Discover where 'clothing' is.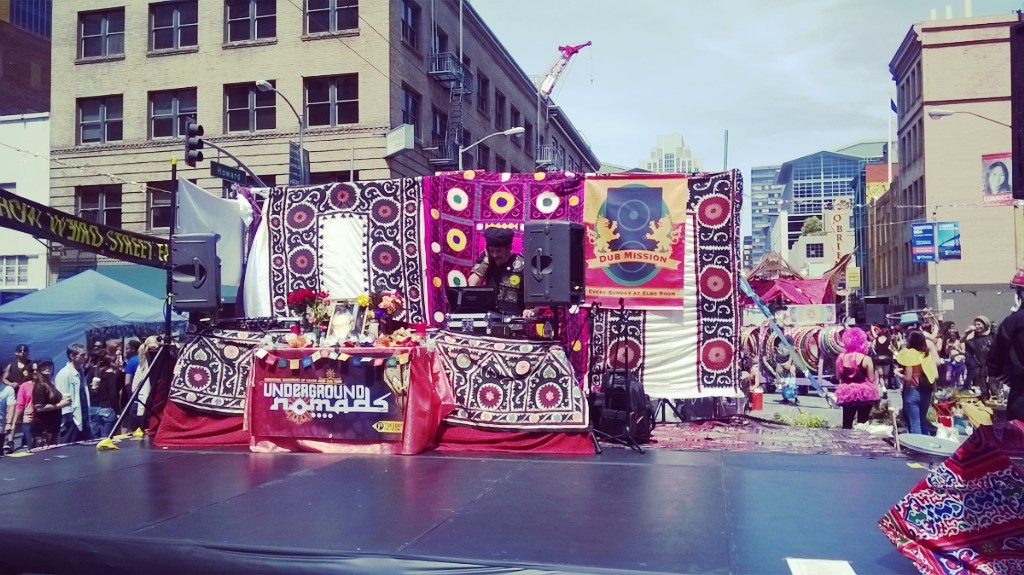
Discovered at 131, 356, 155, 423.
